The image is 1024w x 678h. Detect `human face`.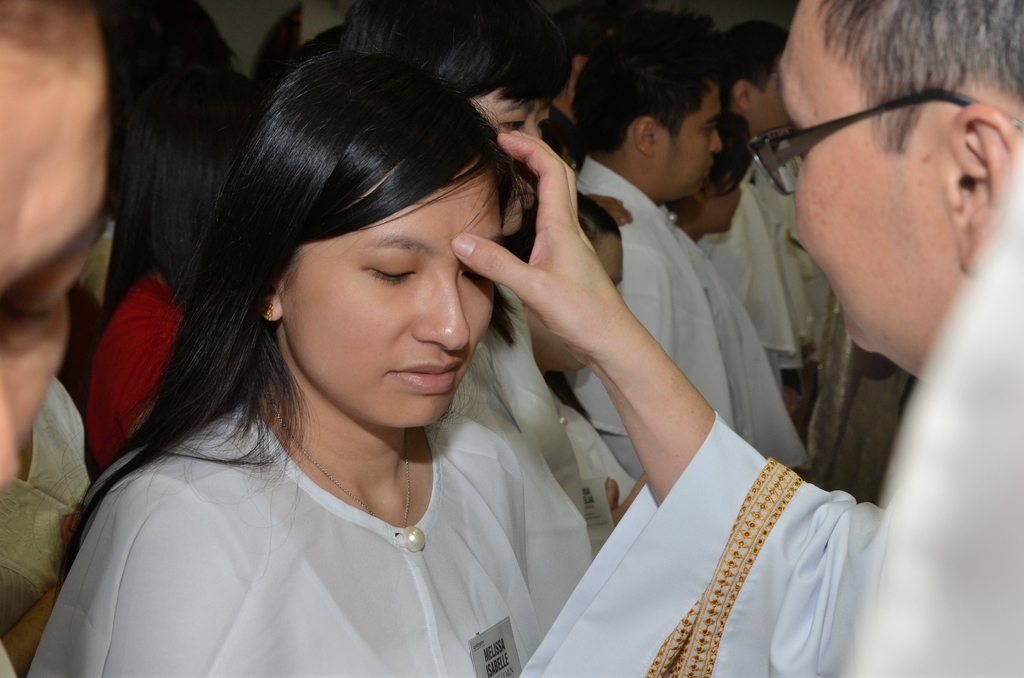
Detection: (x1=531, y1=234, x2=623, y2=375).
